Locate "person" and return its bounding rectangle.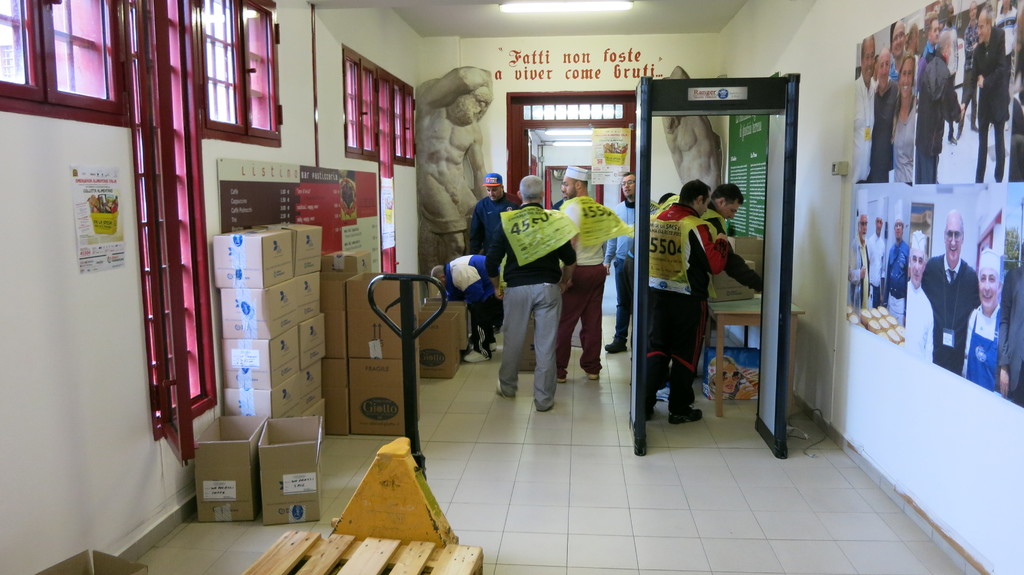
pyautogui.locateOnScreen(644, 177, 731, 432).
